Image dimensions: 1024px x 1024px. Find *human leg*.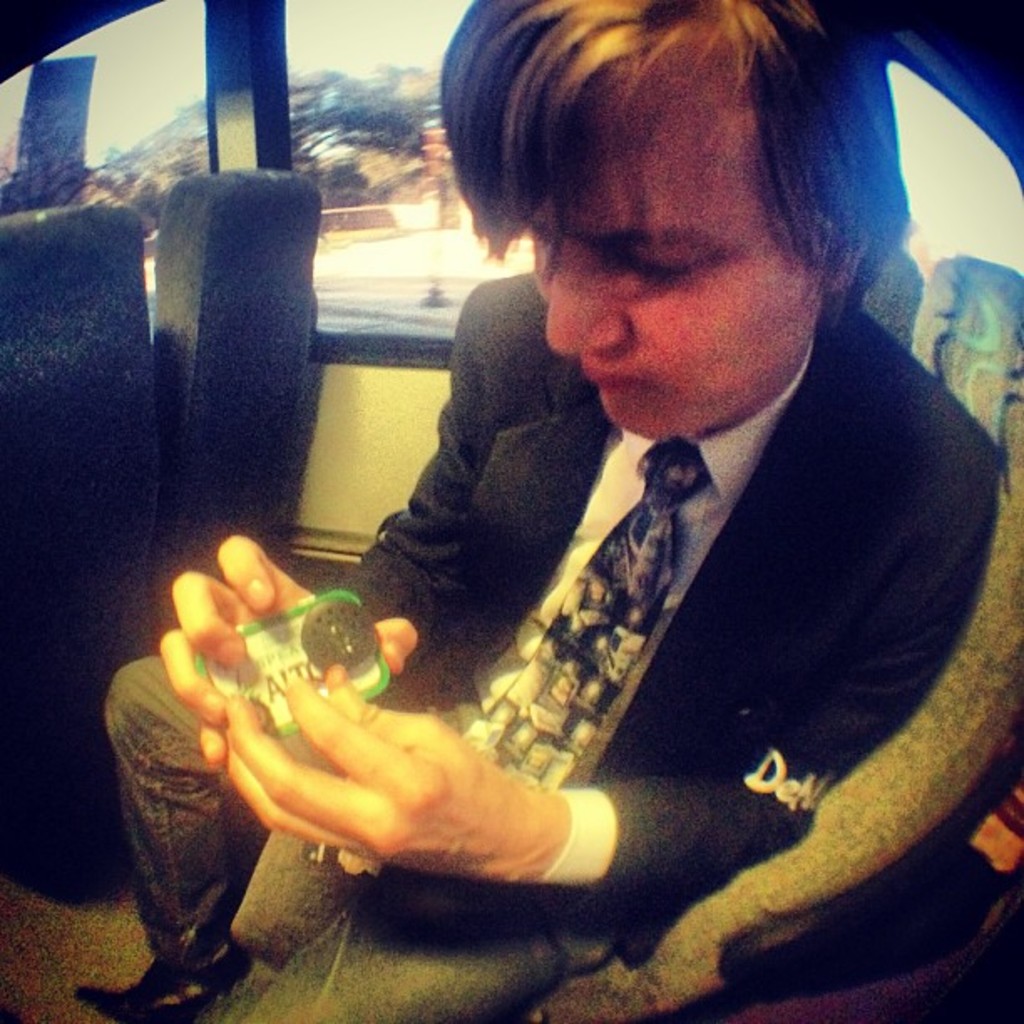
224, 882, 632, 1022.
